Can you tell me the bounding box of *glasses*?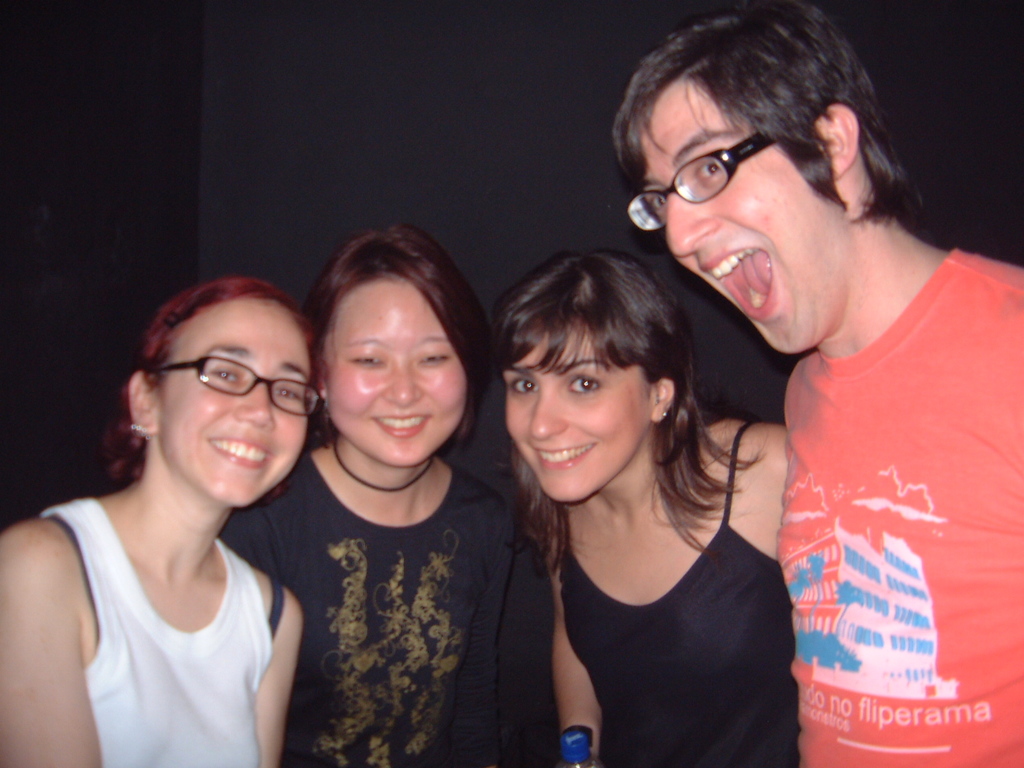
box=[148, 359, 326, 415].
